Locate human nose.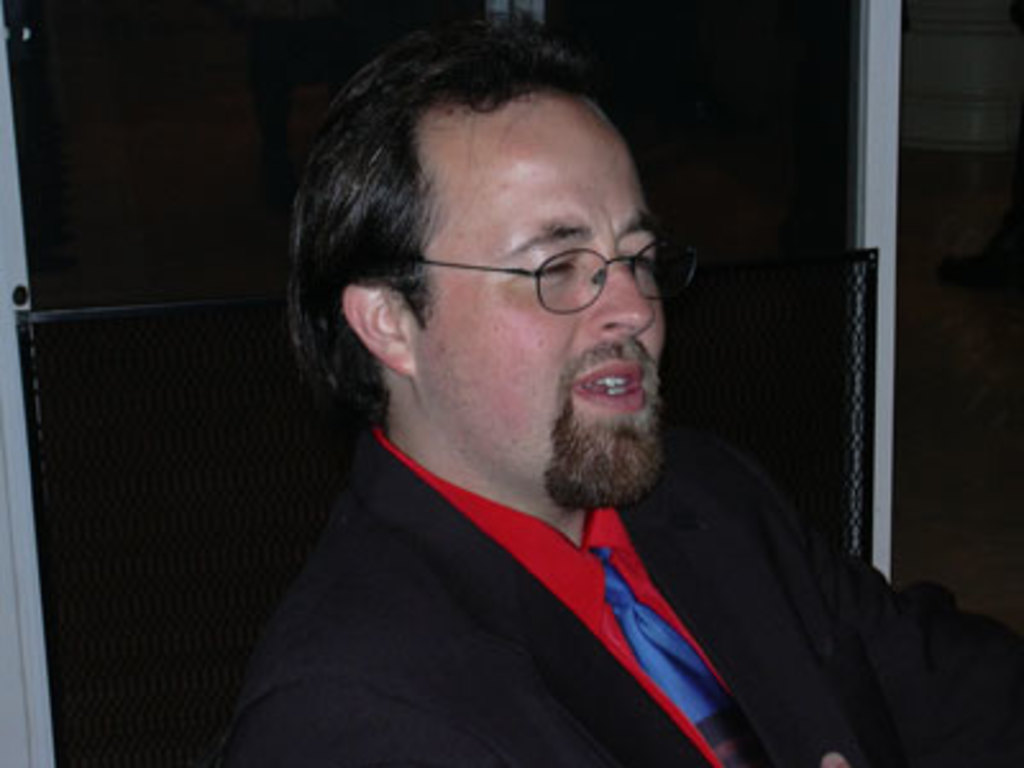
Bounding box: <box>594,251,653,340</box>.
